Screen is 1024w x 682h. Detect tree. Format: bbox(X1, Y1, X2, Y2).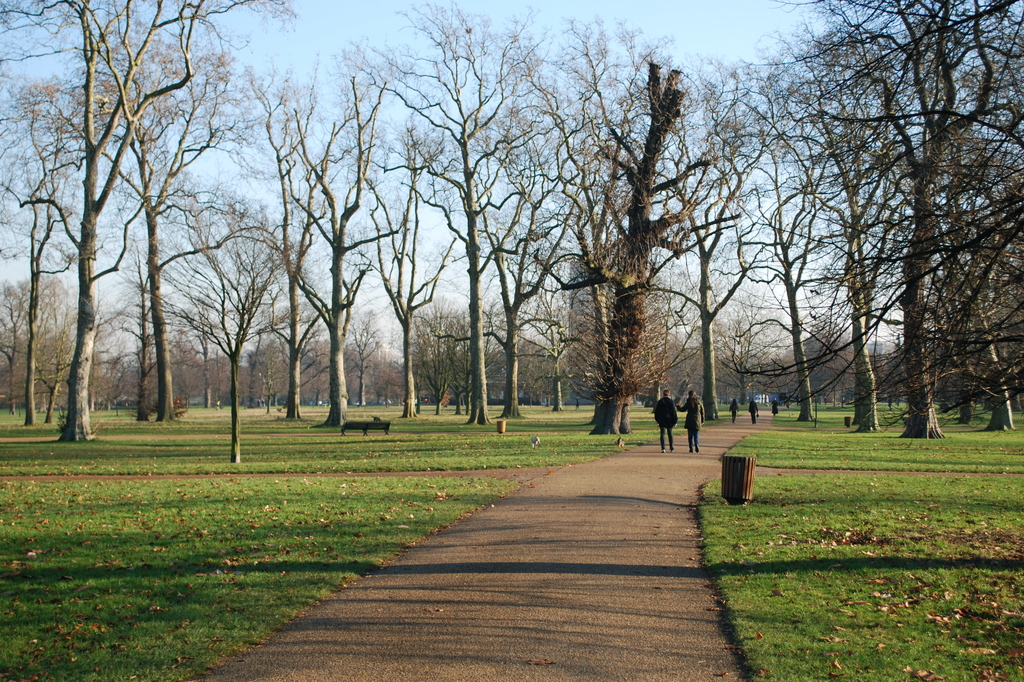
bbox(799, 317, 856, 387).
